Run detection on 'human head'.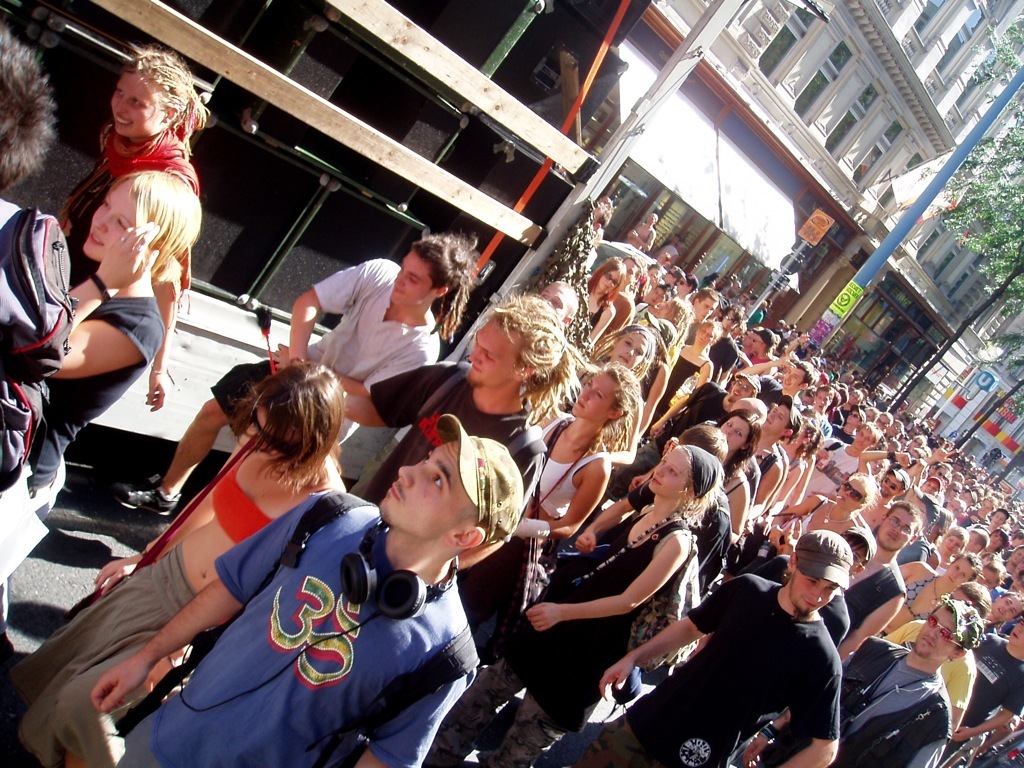
Result: crop(109, 51, 190, 138).
